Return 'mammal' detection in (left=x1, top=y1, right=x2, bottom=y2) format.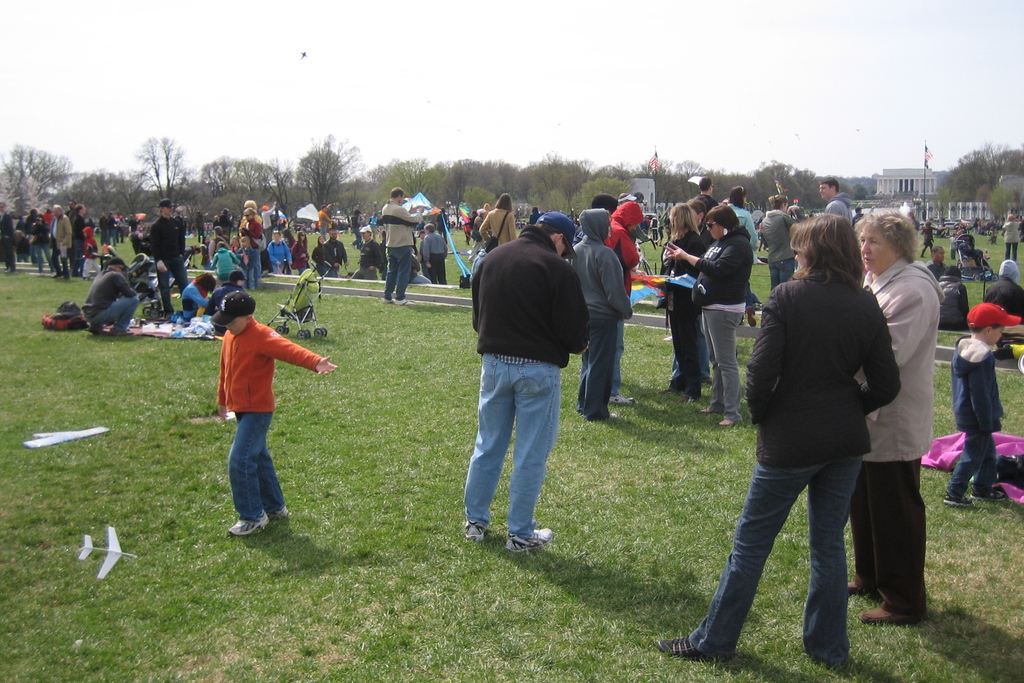
(left=815, top=174, right=852, bottom=229).
